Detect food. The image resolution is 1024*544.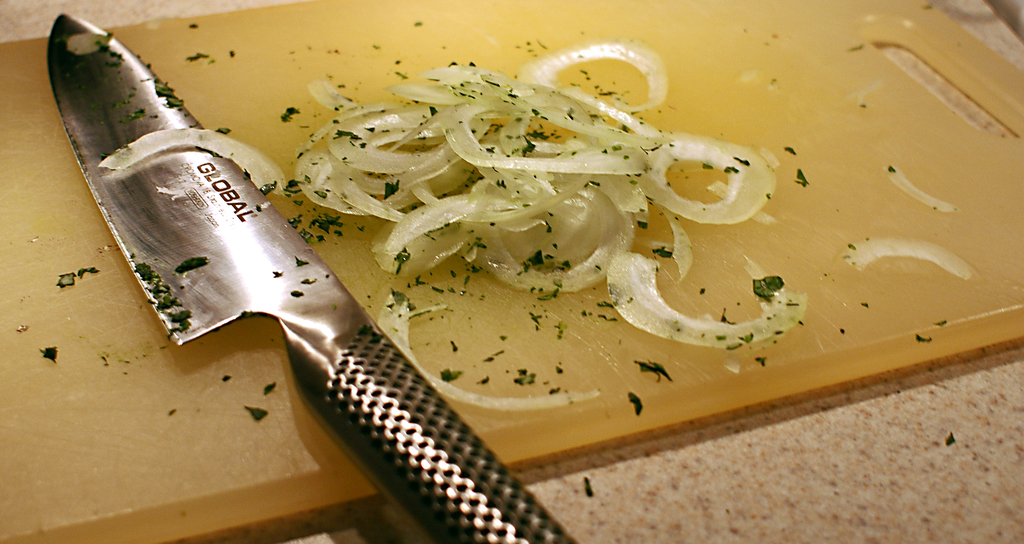
(842,235,981,282).
